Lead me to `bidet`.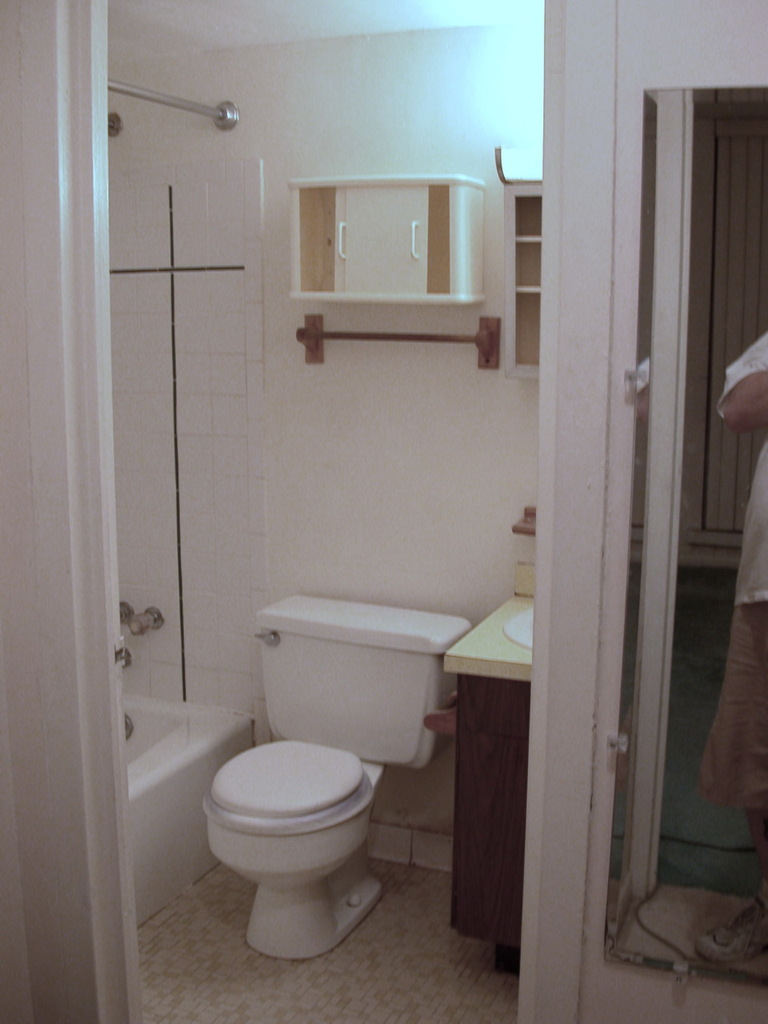
Lead to (left=201, top=738, right=370, bottom=954).
